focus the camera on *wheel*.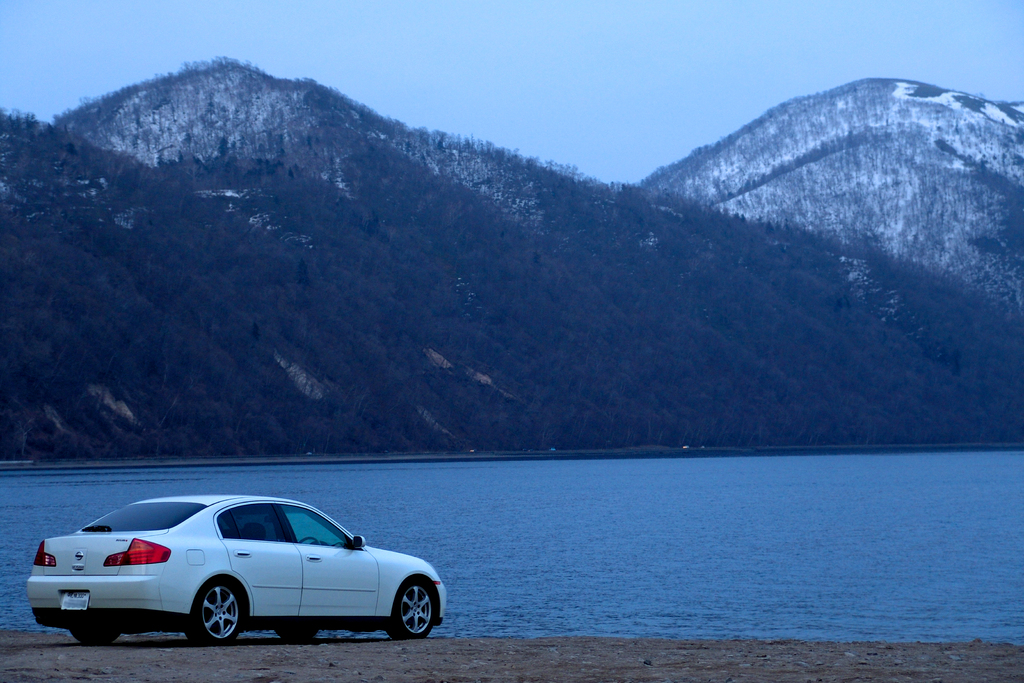
Focus region: {"x1": 186, "y1": 579, "x2": 241, "y2": 646}.
